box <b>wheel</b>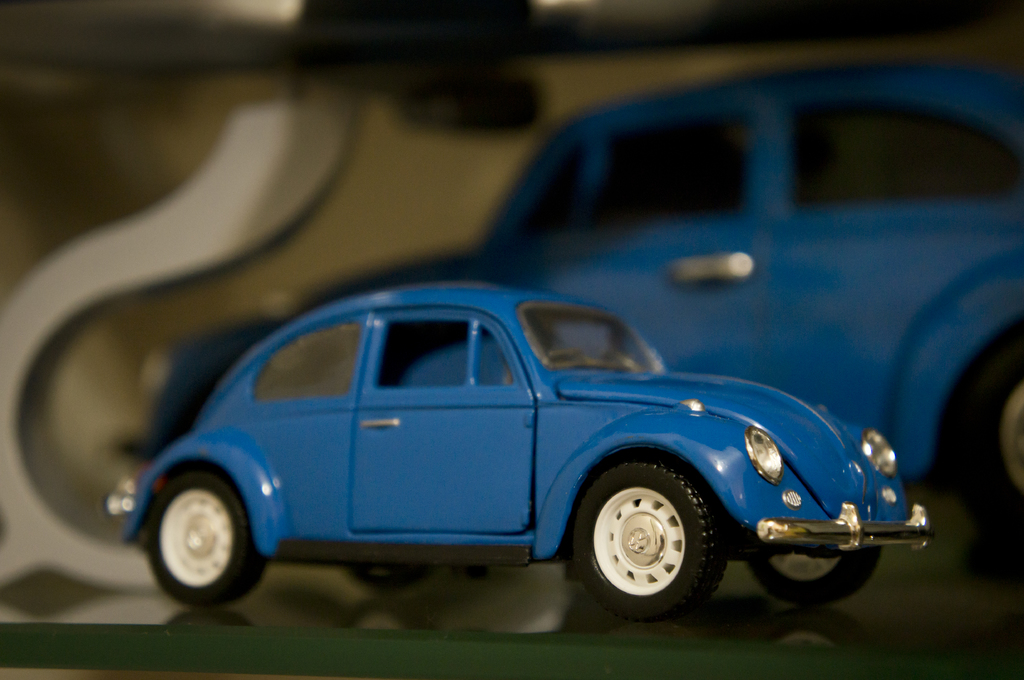
l=746, t=542, r=879, b=599
